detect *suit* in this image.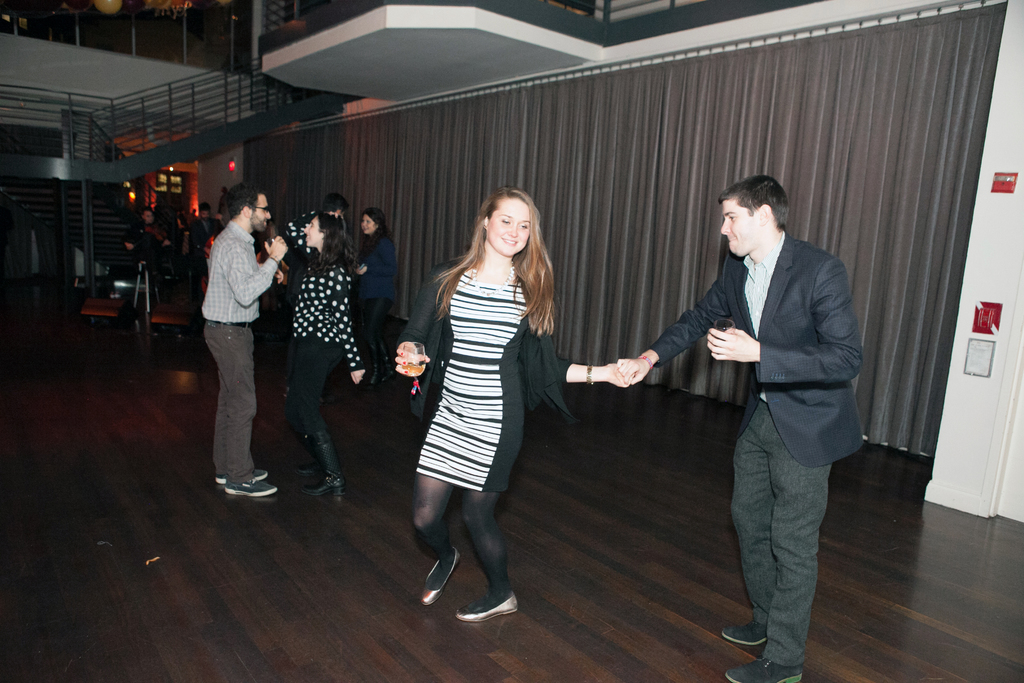
Detection: pyautogui.locateOnScreen(707, 254, 865, 656).
